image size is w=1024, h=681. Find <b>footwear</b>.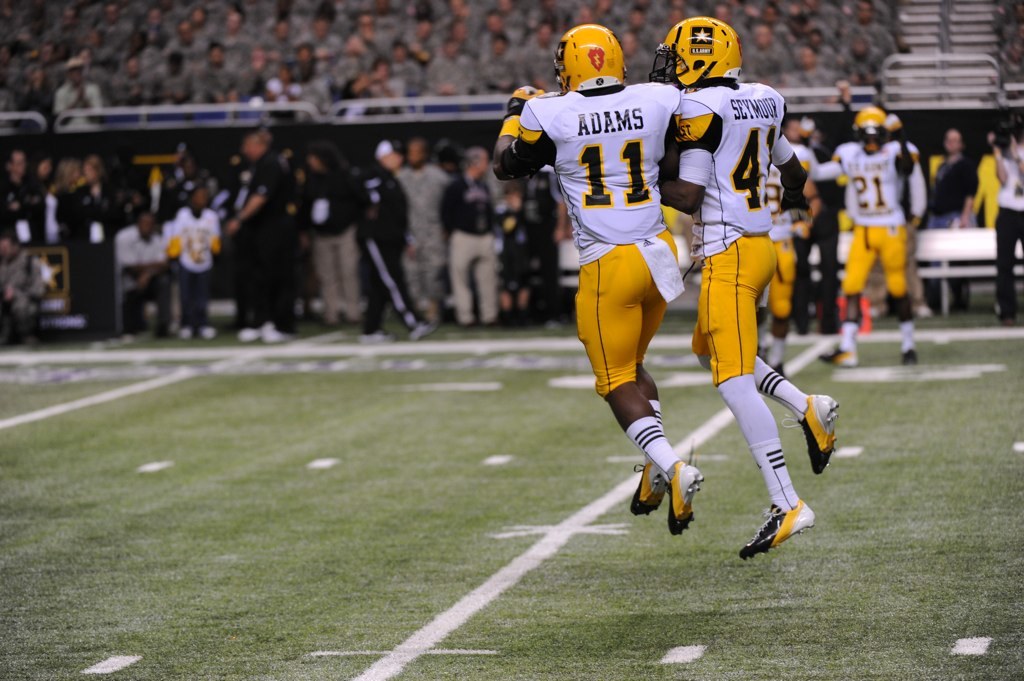
select_region(737, 494, 818, 559).
